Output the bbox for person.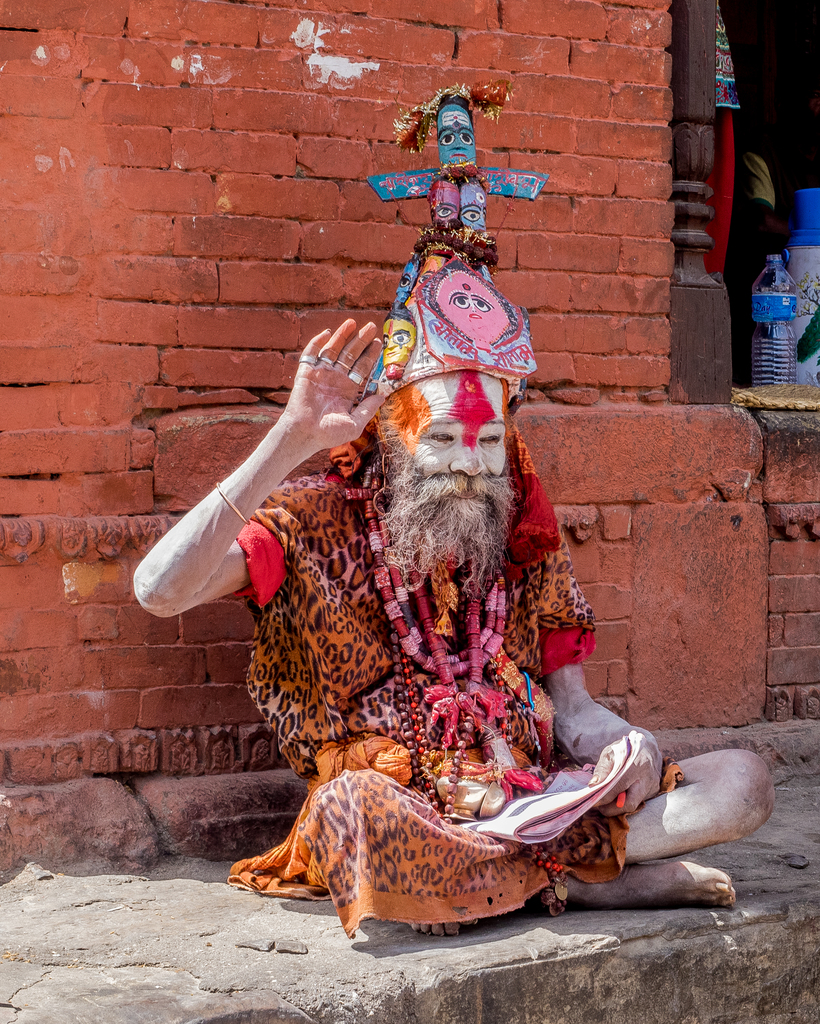
BBox(170, 151, 672, 943).
